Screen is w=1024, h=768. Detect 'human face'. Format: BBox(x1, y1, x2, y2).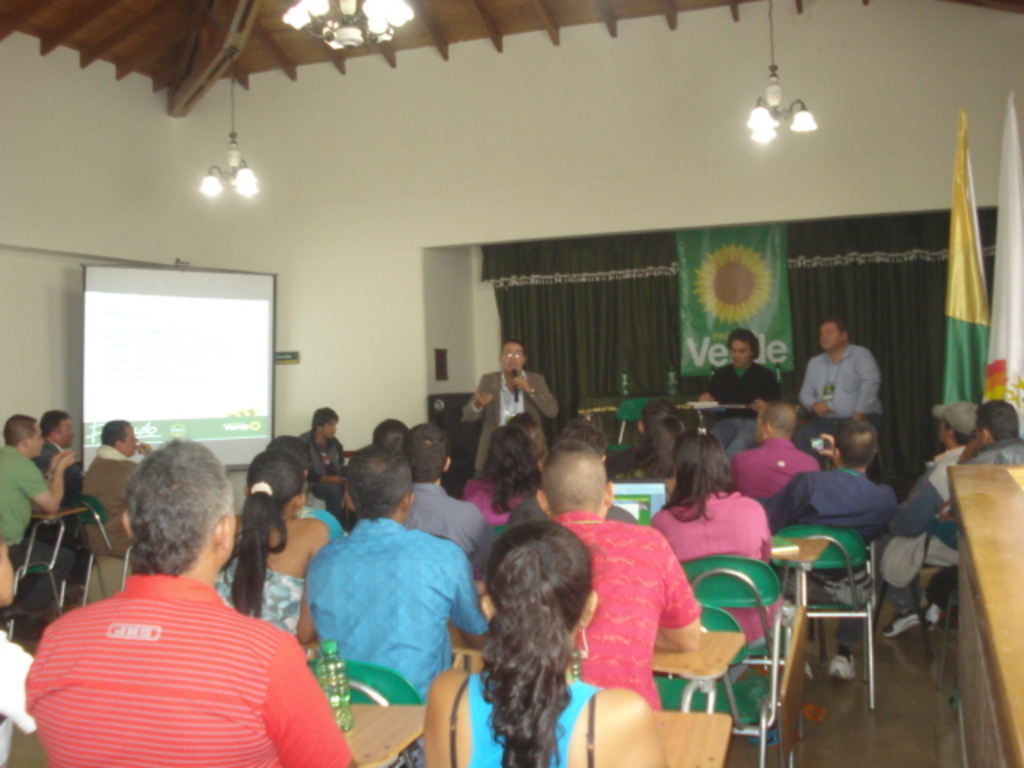
BBox(323, 418, 334, 440).
